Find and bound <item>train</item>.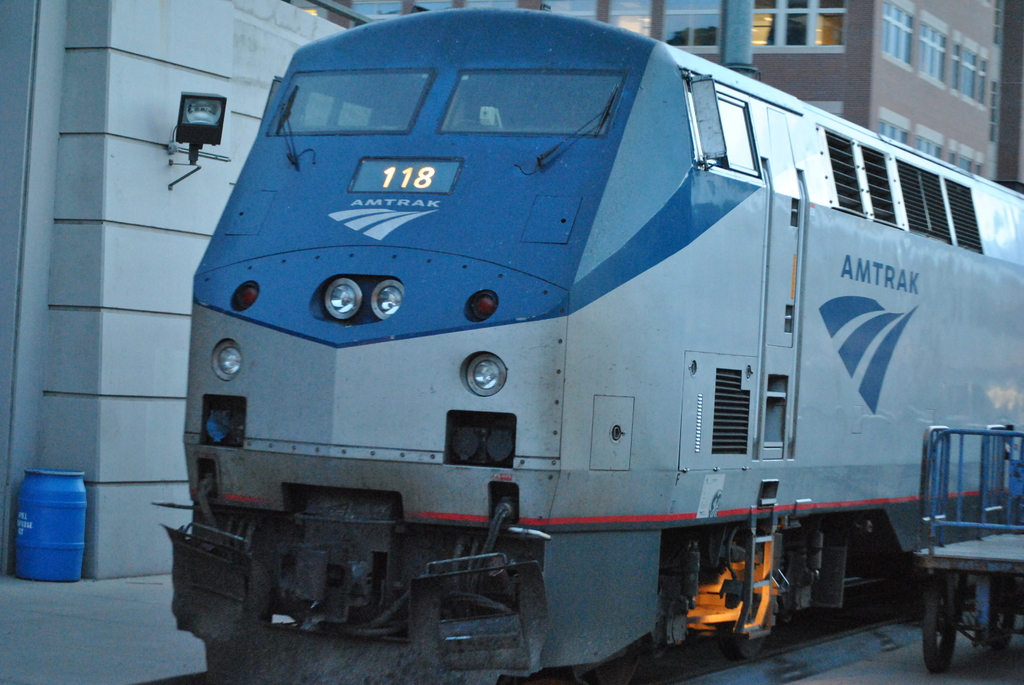
Bound: {"x1": 156, "y1": 1, "x2": 1023, "y2": 684}.
